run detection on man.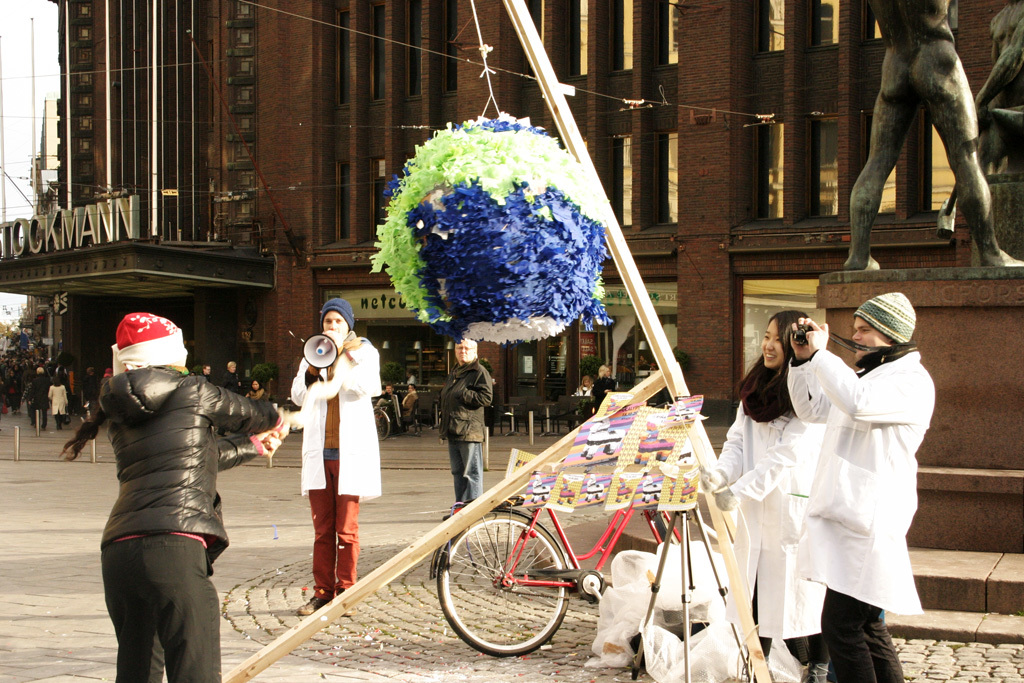
Result: {"left": 29, "top": 363, "right": 49, "bottom": 433}.
